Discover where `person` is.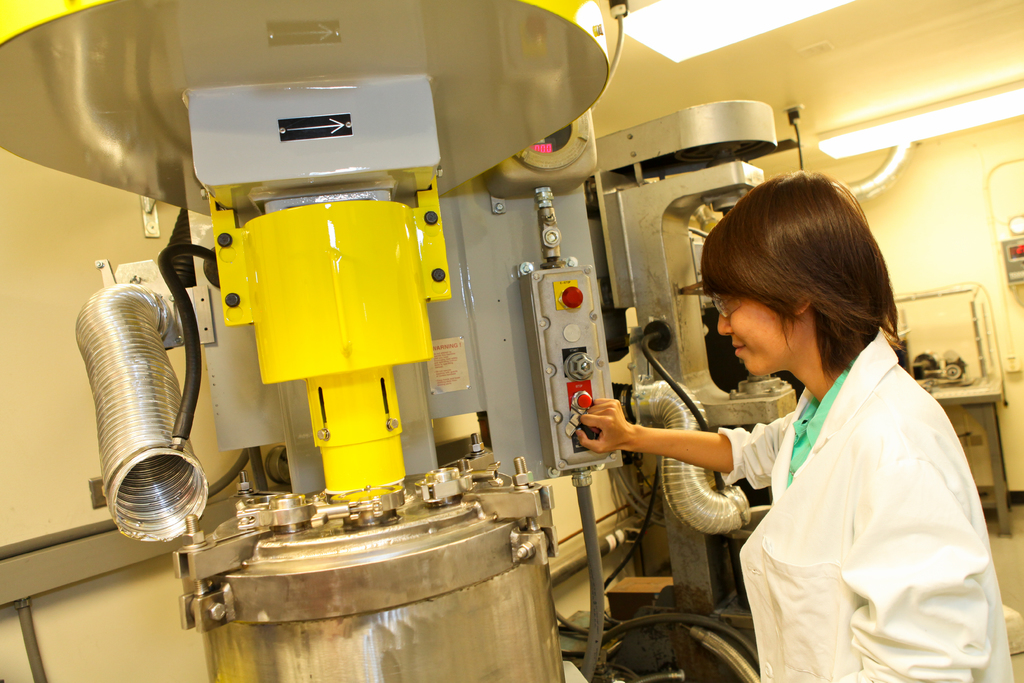
Discovered at left=581, top=175, right=1015, bottom=682.
